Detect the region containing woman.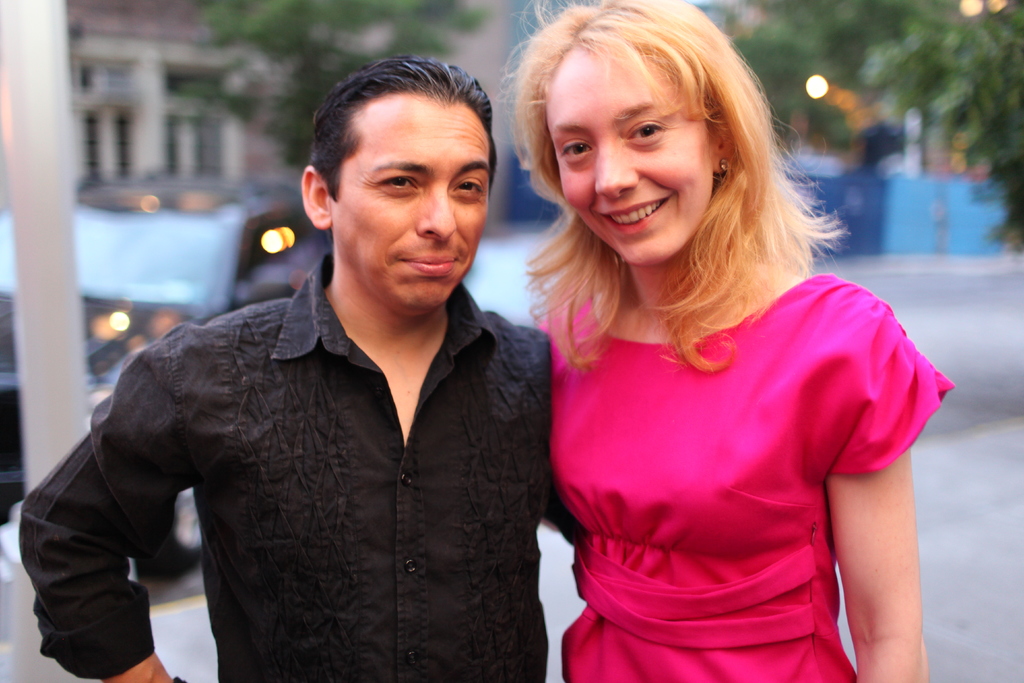
493 0 959 682.
